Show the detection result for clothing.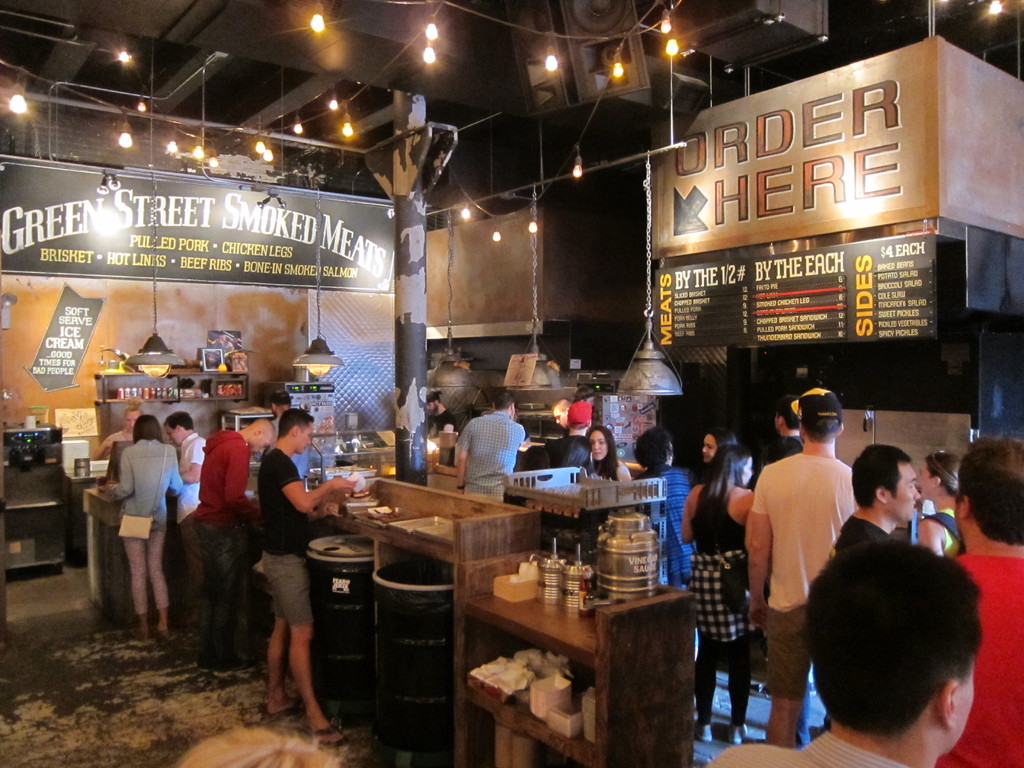
629 463 698 653.
